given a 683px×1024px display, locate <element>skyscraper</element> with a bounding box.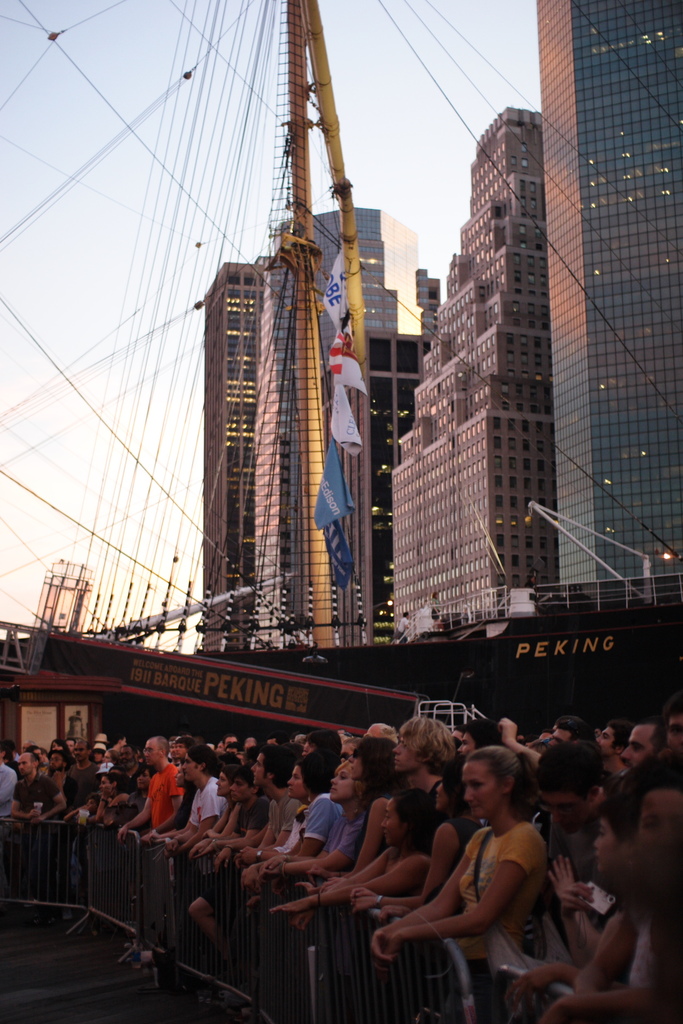
Located: 202, 259, 276, 652.
